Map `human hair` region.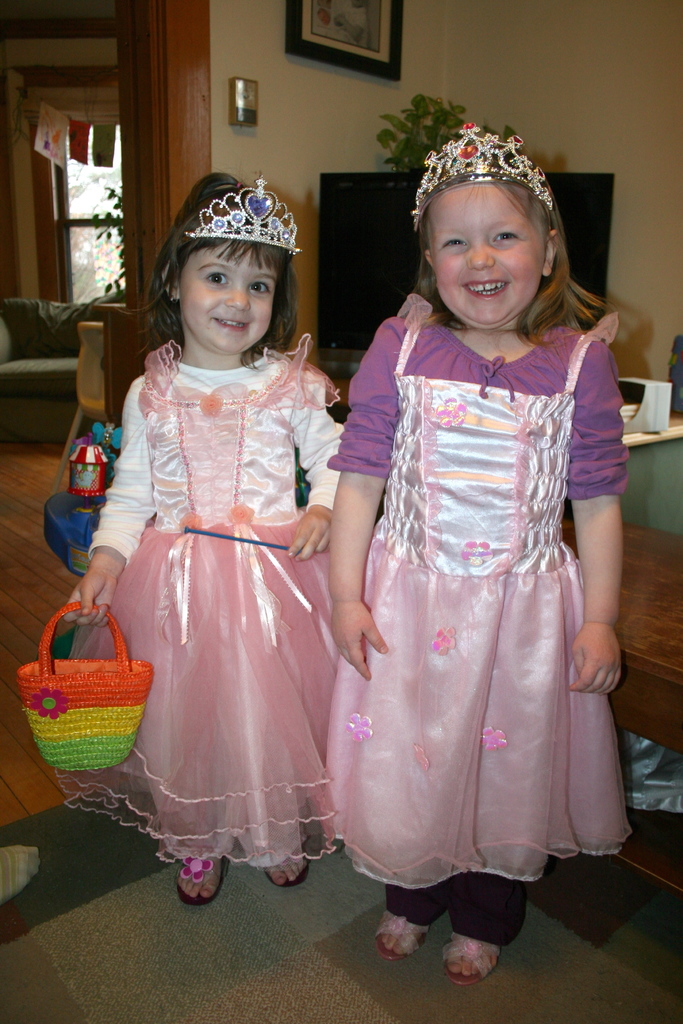
Mapped to BBox(137, 185, 299, 388).
